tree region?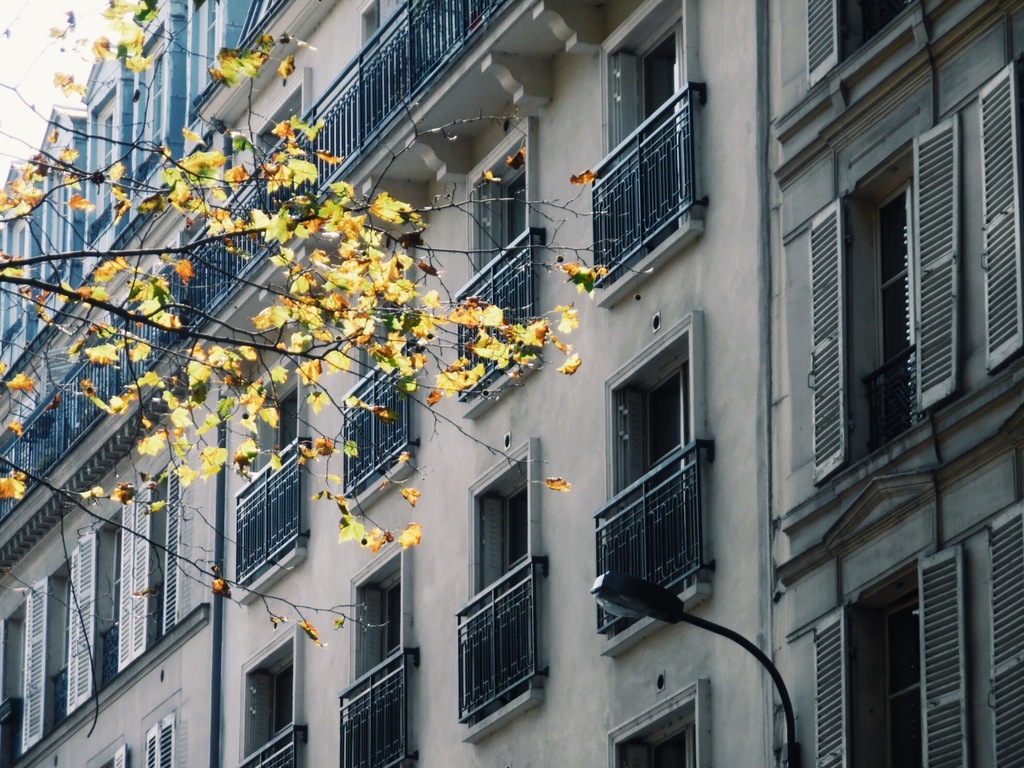
bbox(0, 0, 668, 744)
